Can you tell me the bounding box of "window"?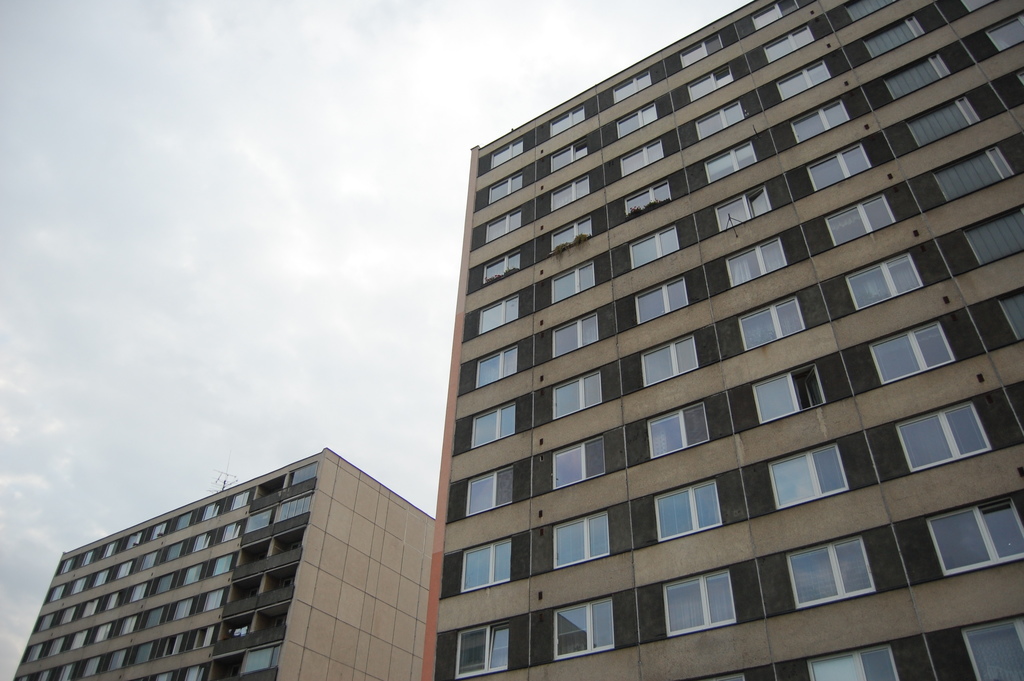
left=477, top=294, right=519, bottom=334.
